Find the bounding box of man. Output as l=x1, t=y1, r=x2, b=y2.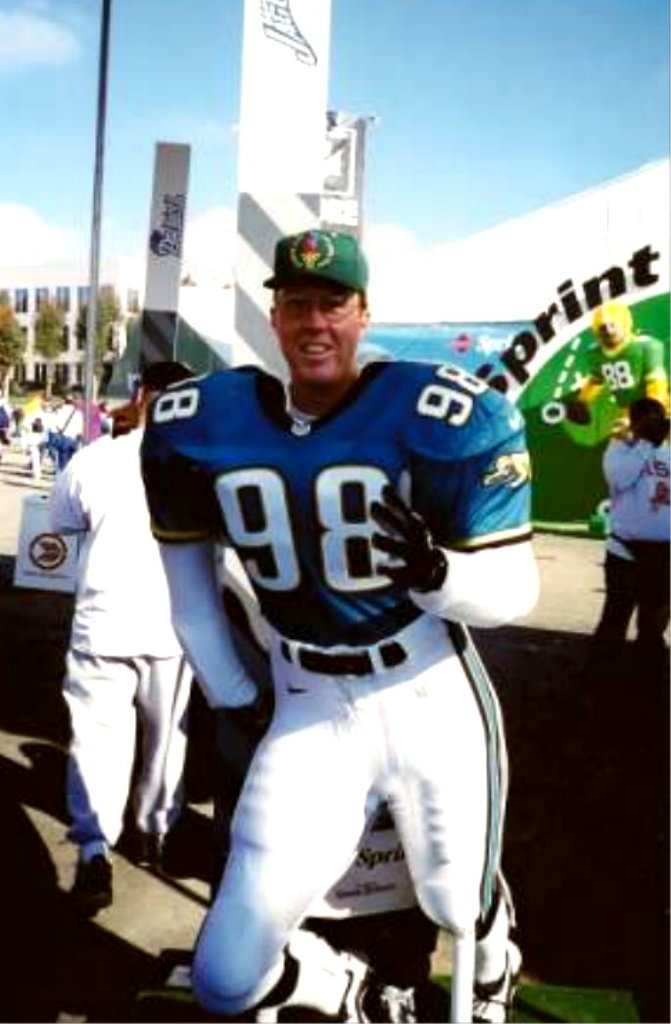
l=568, t=283, r=670, b=444.
